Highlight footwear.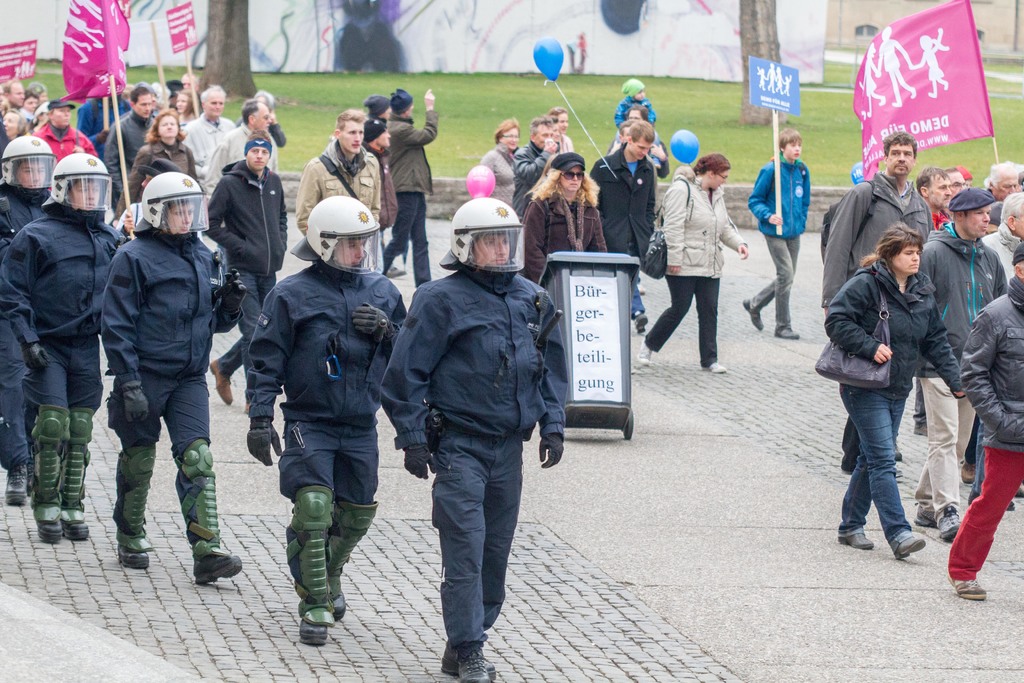
Highlighted region: left=911, top=513, right=943, bottom=527.
